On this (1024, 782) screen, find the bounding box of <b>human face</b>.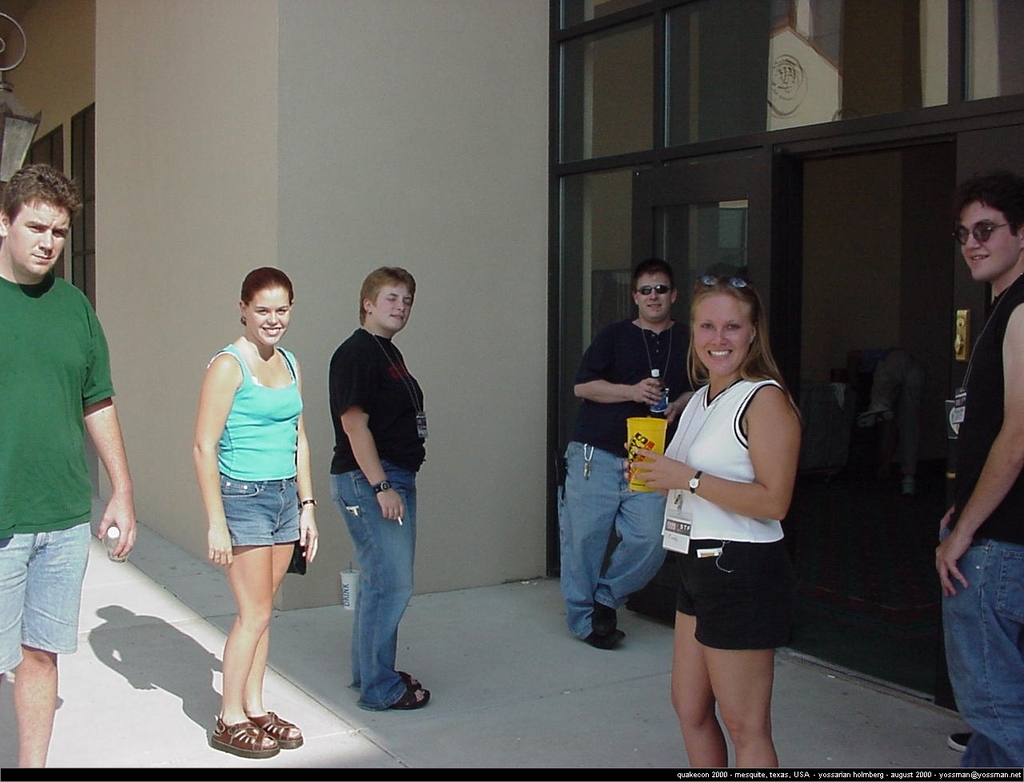
Bounding box: <box>693,293,751,374</box>.
